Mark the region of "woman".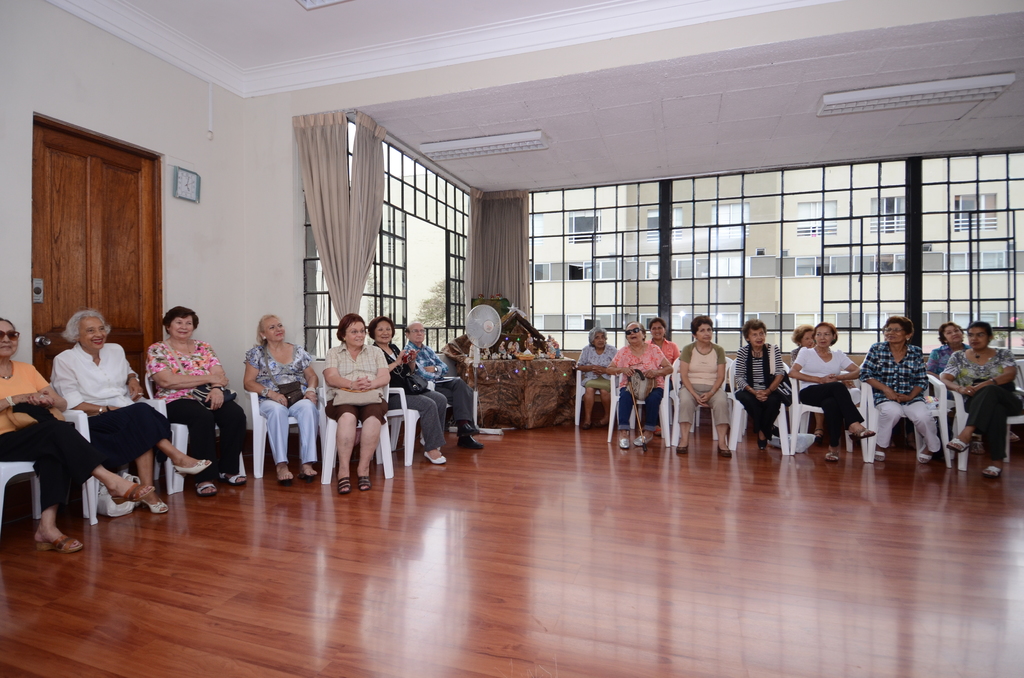
Region: BBox(672, 314, 732, 457).
